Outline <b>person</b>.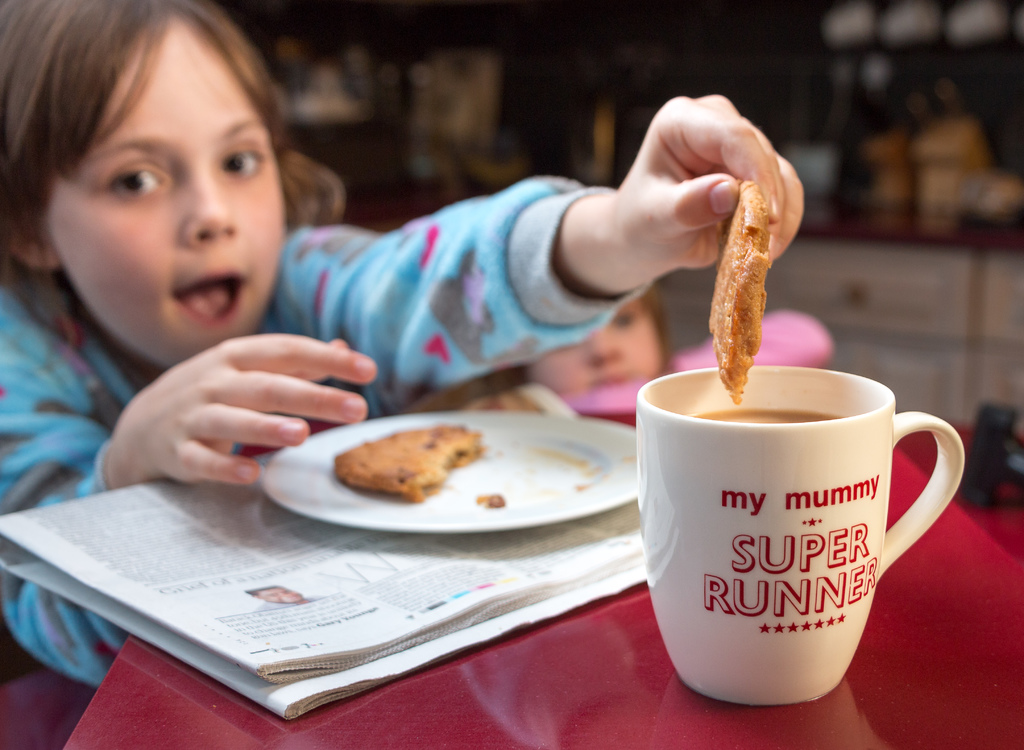
Outline: rect(244, 583, 323, 610).
